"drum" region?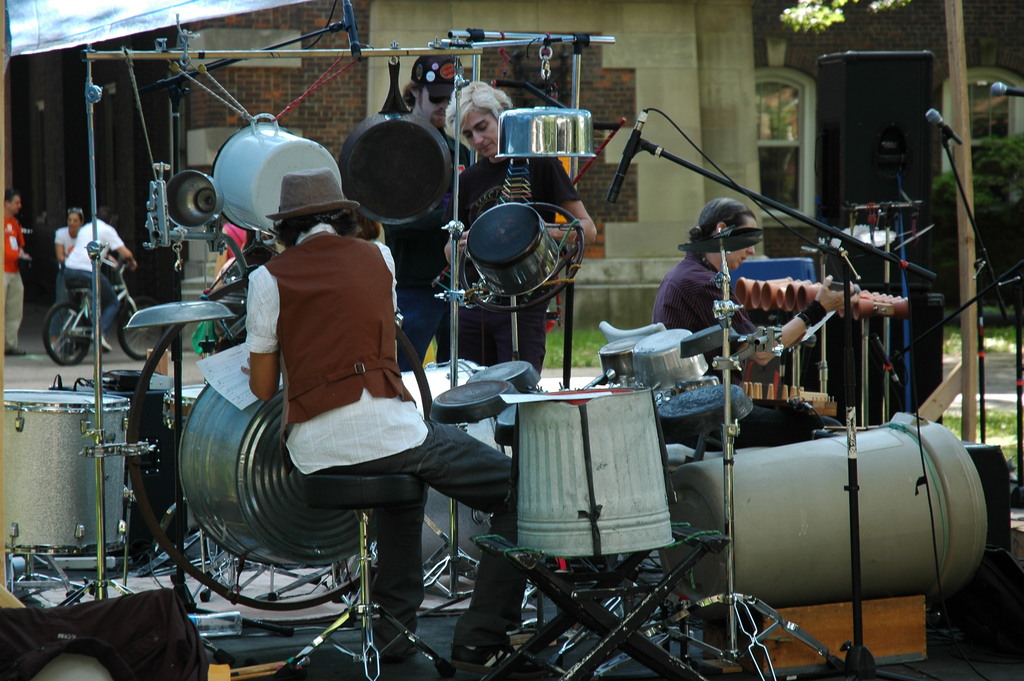
bbox(467, 360, 542, 391)
